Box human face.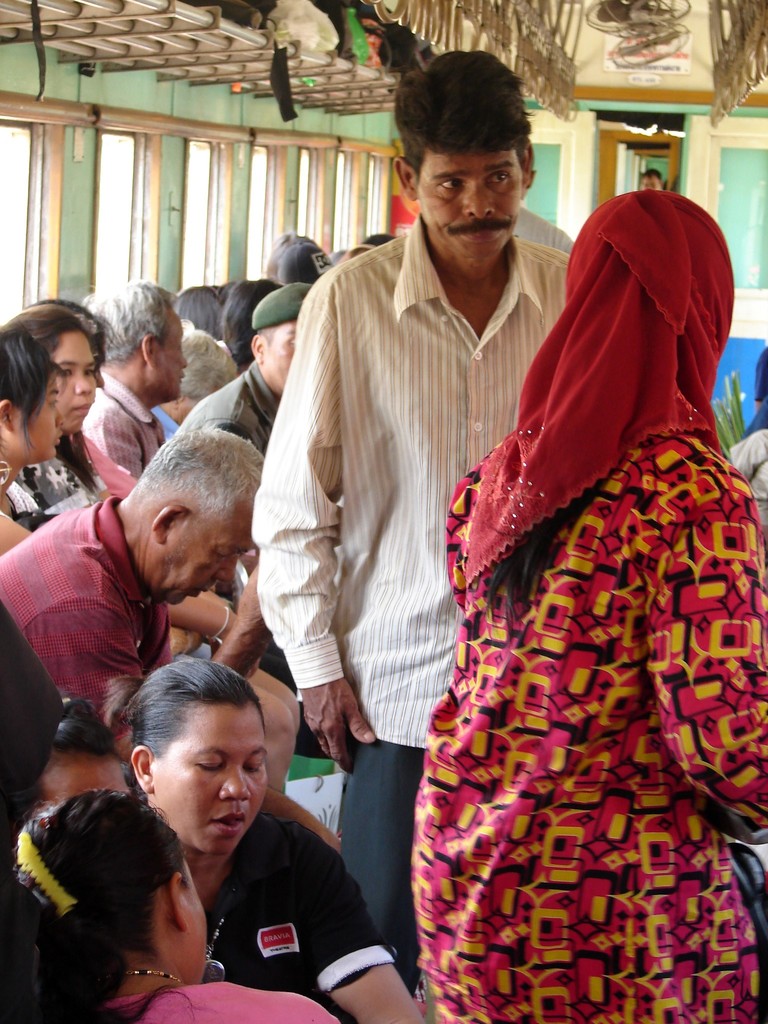
left=188, top=863, right=207, bottom=963.
